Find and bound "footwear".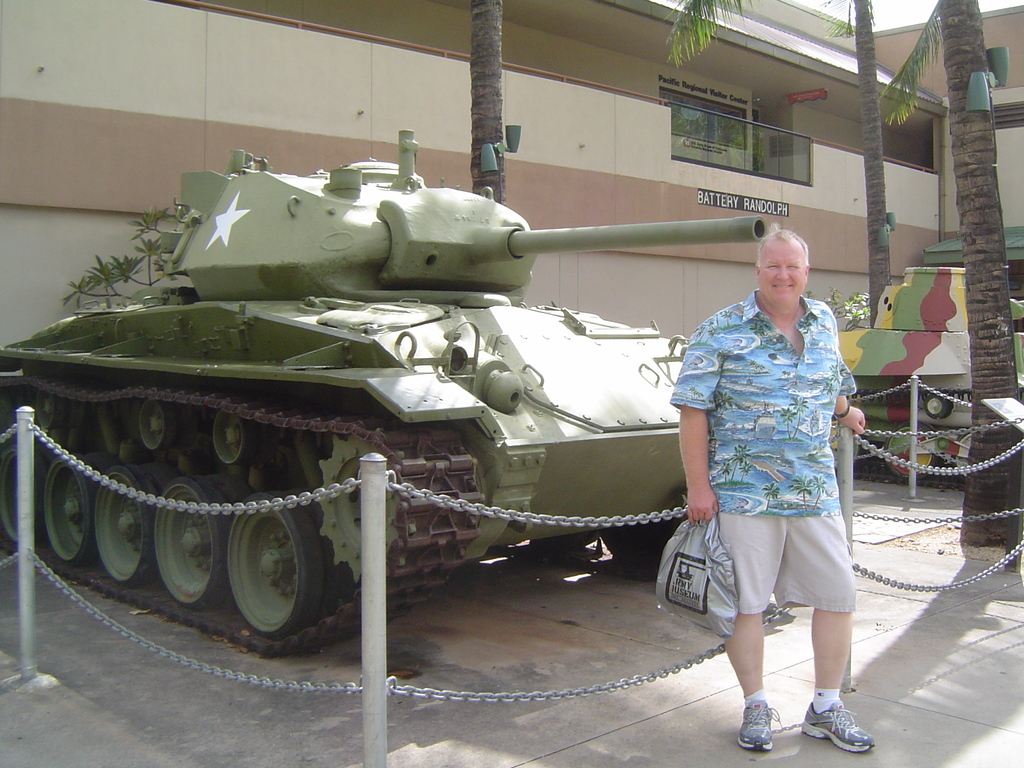
Bound: rect(801, 700, 880, 752).
